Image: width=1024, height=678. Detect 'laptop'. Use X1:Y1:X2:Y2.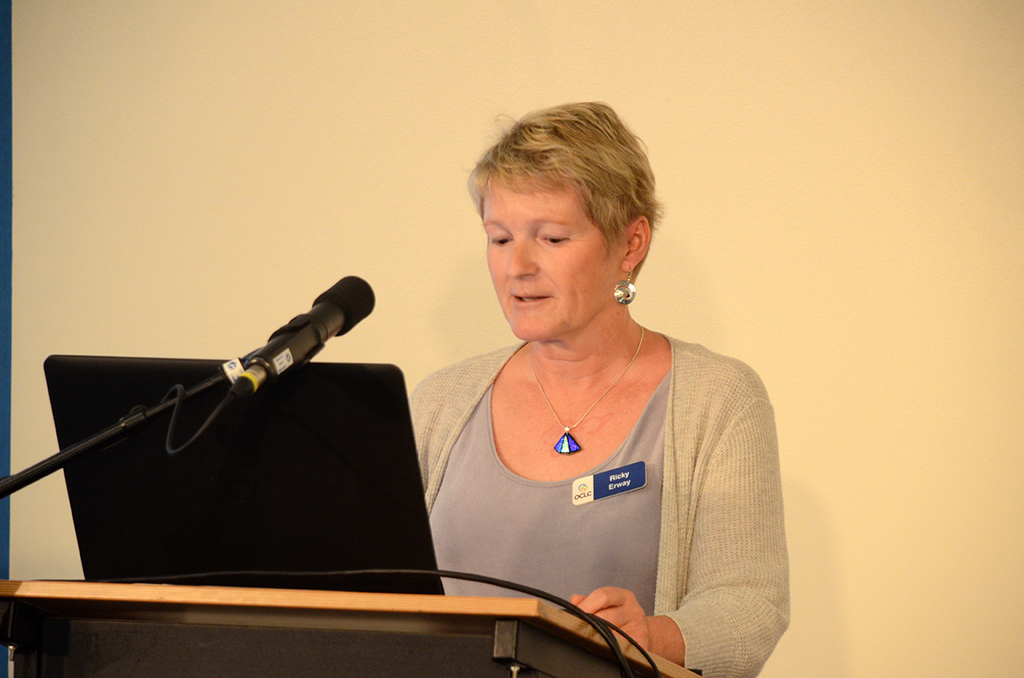
0:346:519:624.
